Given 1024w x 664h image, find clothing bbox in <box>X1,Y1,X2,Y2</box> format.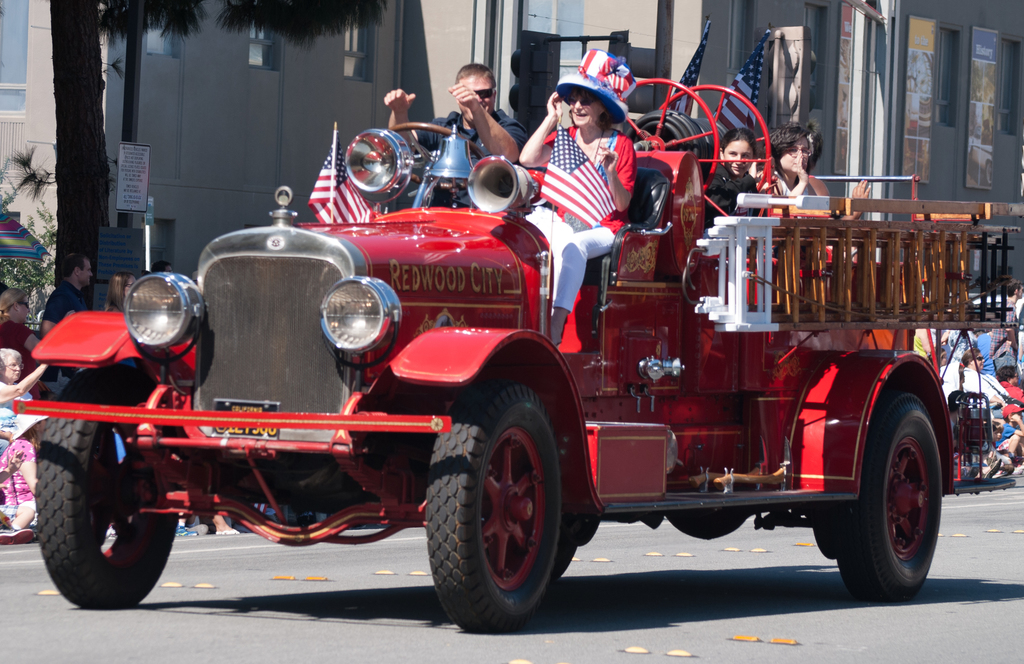
<box>0,433,38,508</box>.
